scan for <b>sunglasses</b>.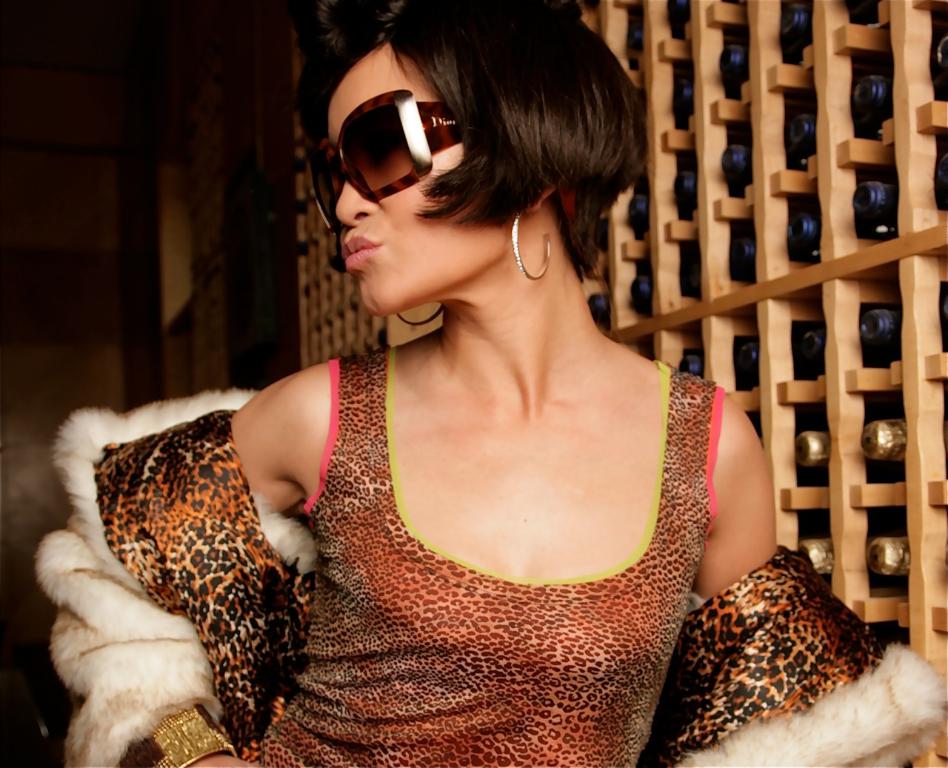
Scan result: l=310, t=91, r=466, b=235.
